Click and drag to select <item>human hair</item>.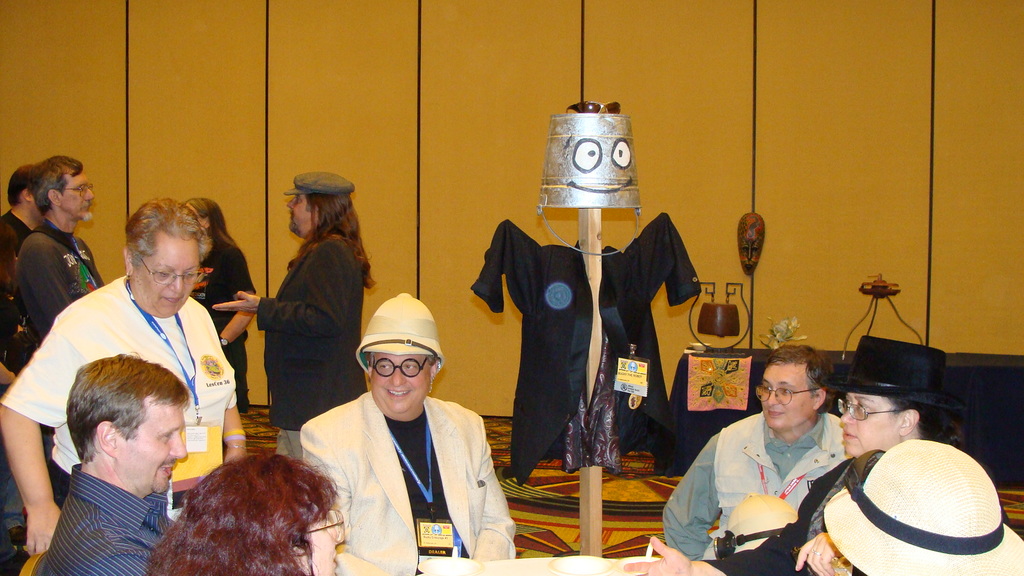
Selection: <region>194, 198, 238, 248</region>.
